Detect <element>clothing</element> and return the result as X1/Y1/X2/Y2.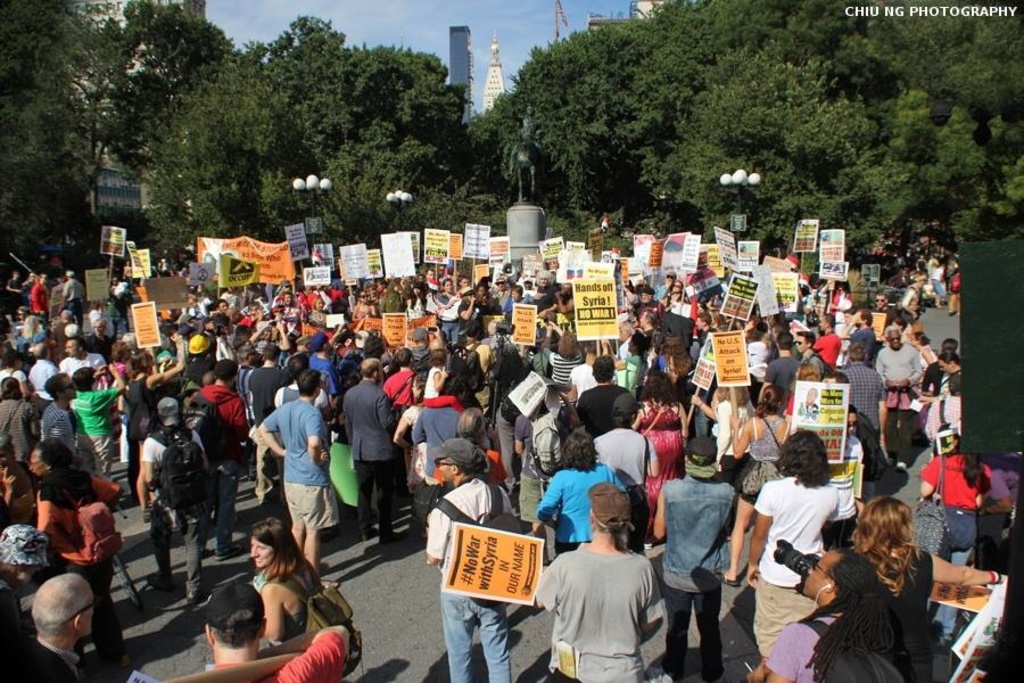
765/354/800/401.
